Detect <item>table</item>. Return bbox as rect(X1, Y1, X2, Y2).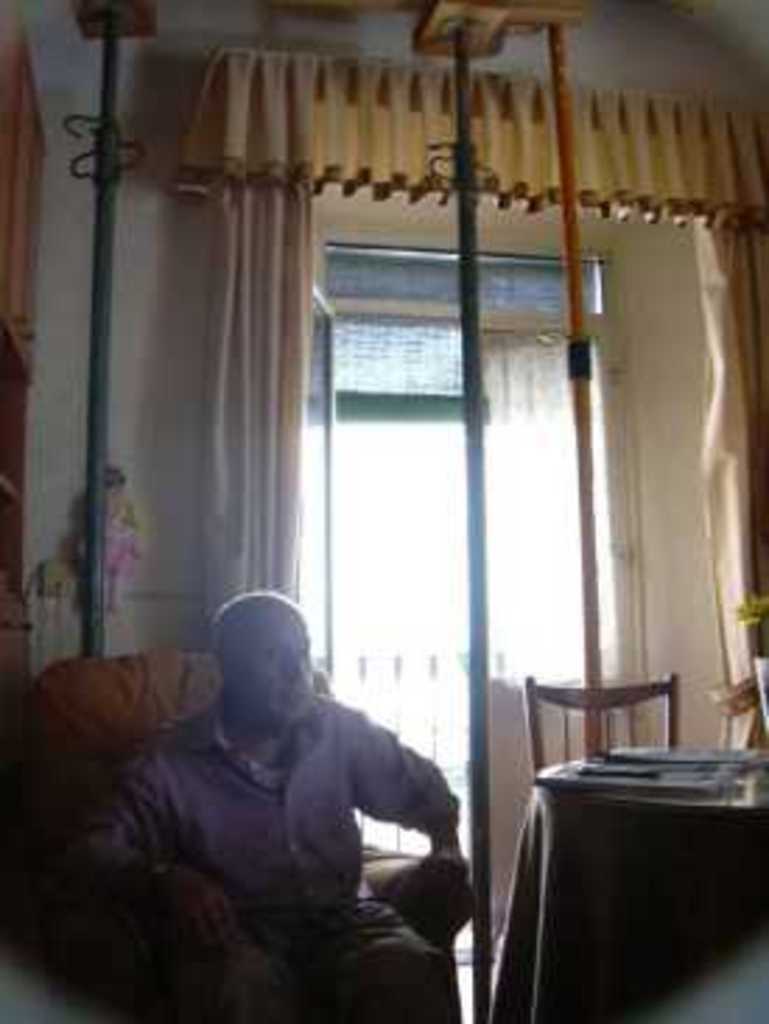
rect(453, 711, 768, 1016).
